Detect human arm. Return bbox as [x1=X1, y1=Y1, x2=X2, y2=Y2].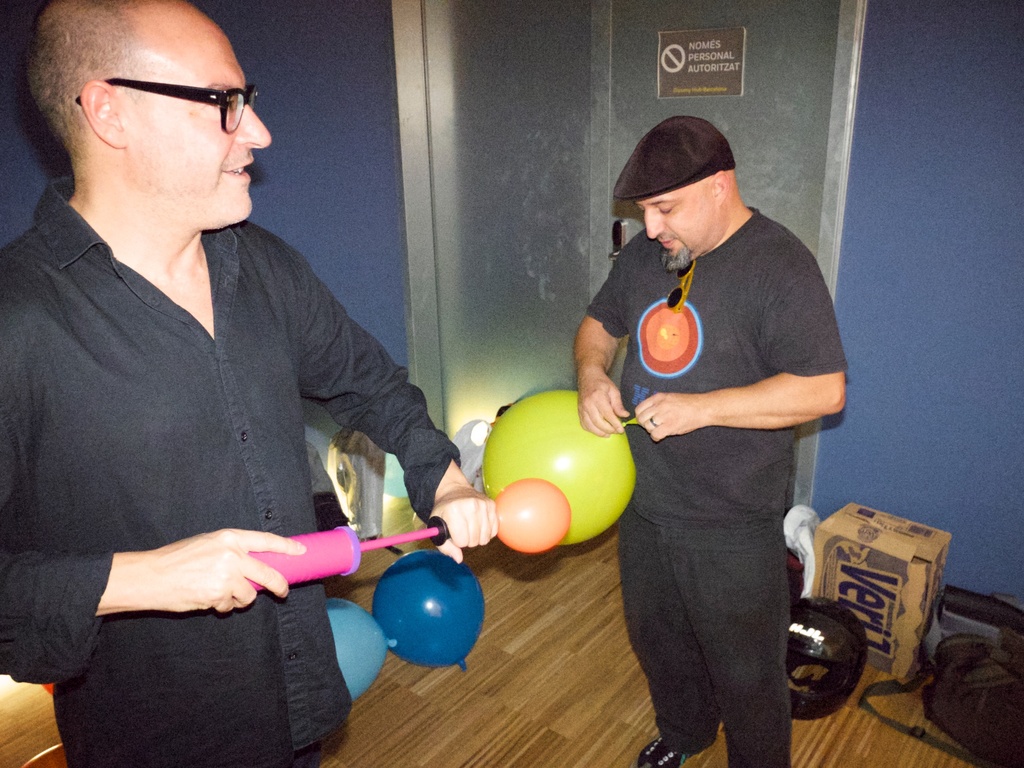
[x1=275, y1=237, x2=499, y2=562].
